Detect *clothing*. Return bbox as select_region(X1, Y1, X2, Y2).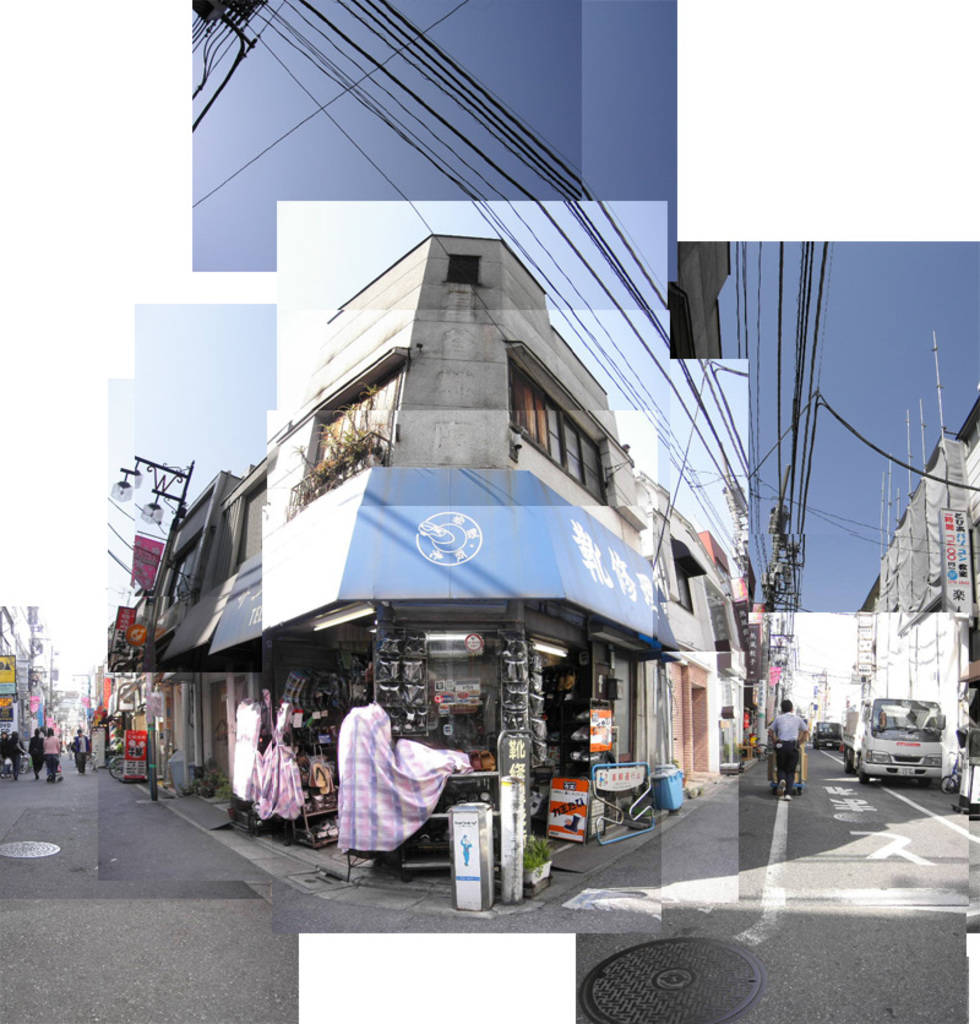
select_region(39, 736, 62, 757).
